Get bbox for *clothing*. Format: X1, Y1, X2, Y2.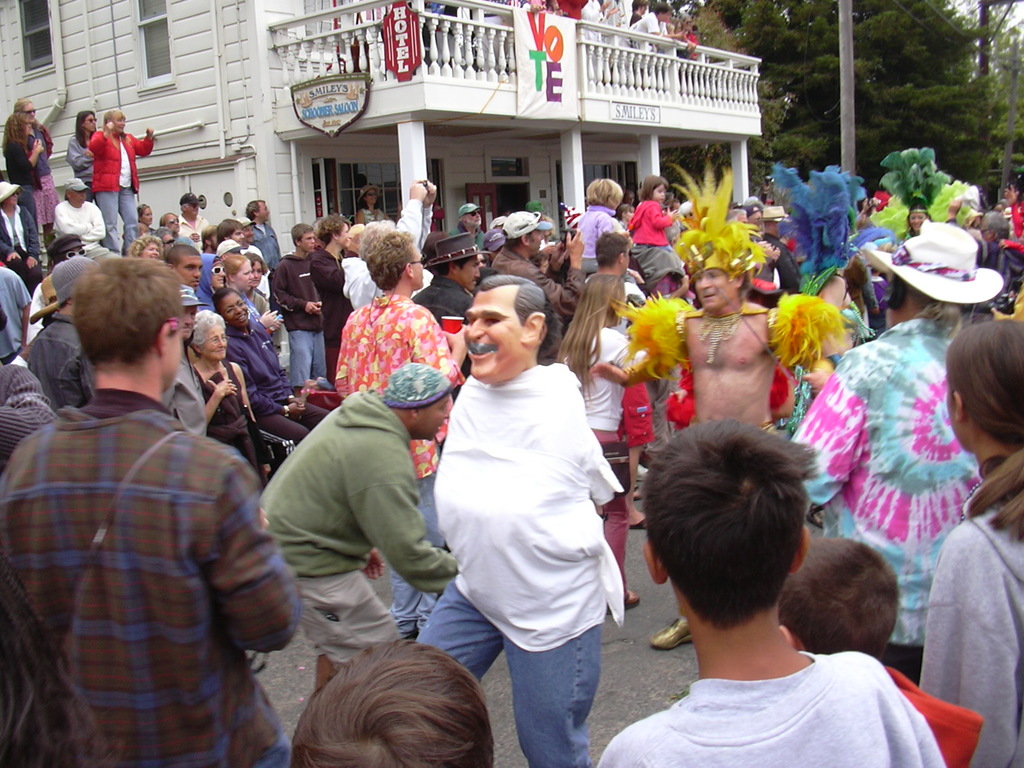
558, 321, 652, 537.
